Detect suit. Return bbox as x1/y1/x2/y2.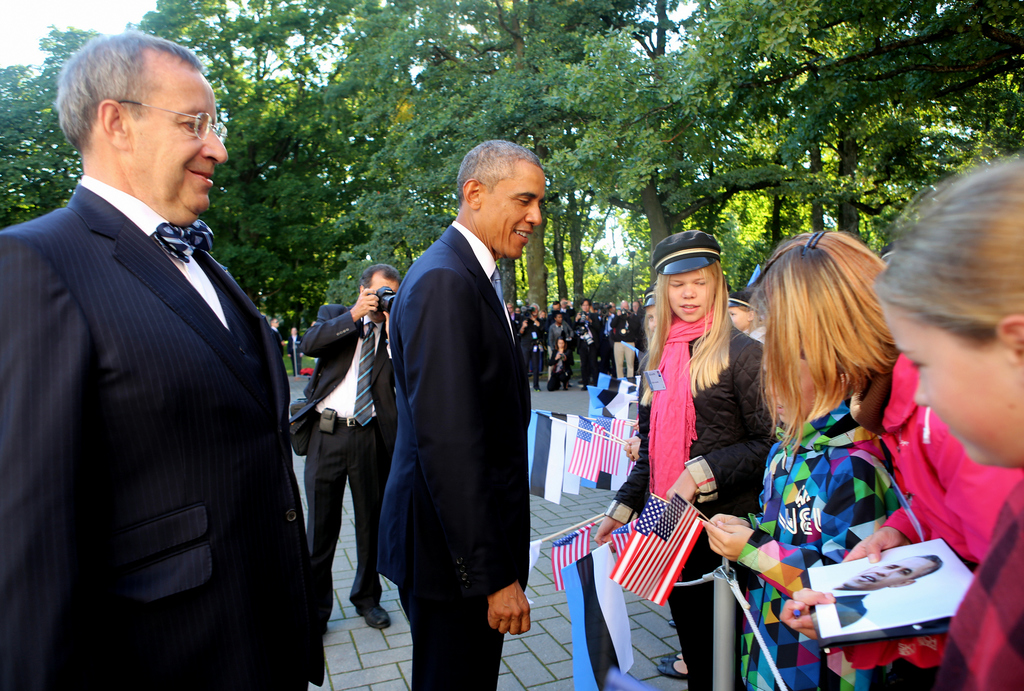
509/311/525/340.
